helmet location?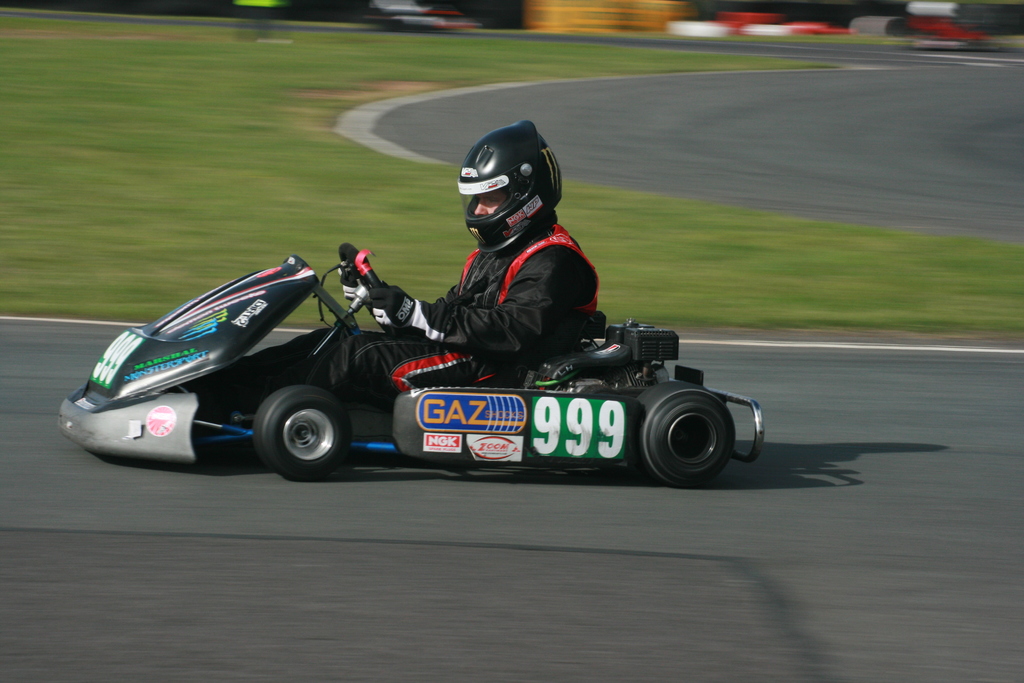
locate(457, 124, 557, 250)
